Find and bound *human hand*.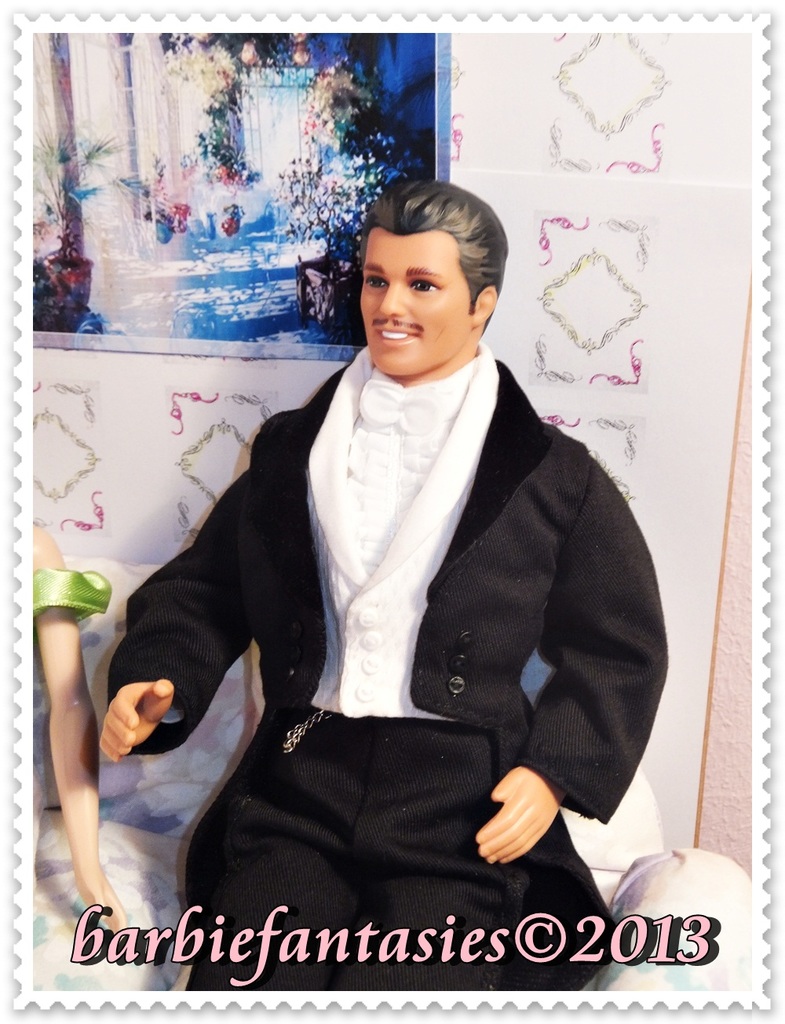
Bound: left=475, top=763, right=563, bottom=867.
